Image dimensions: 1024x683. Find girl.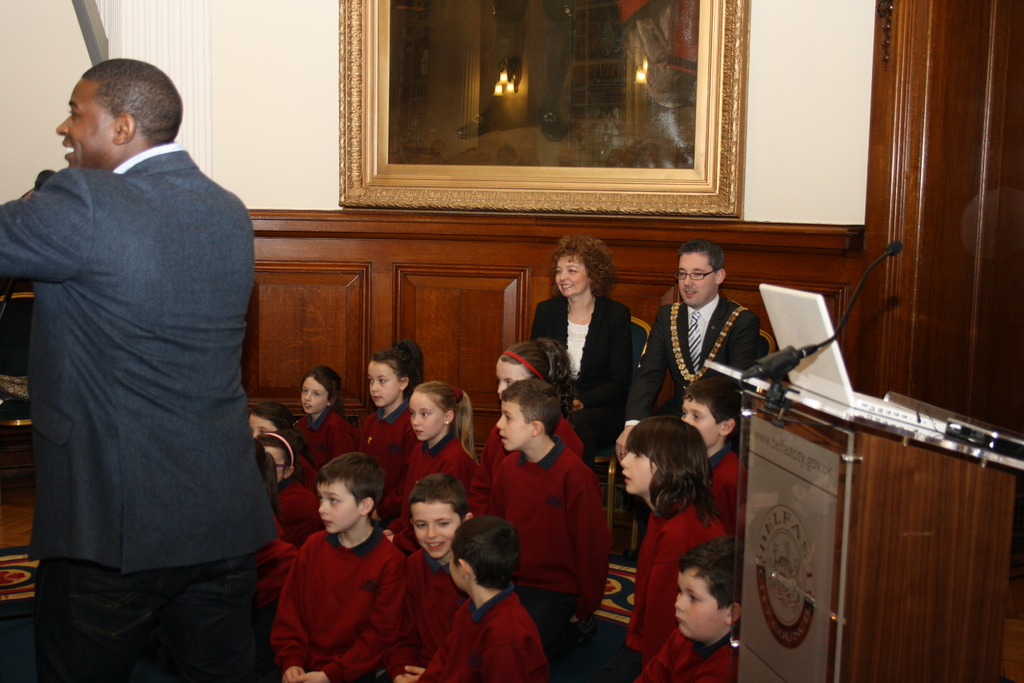
621, 415, 728, 663.
